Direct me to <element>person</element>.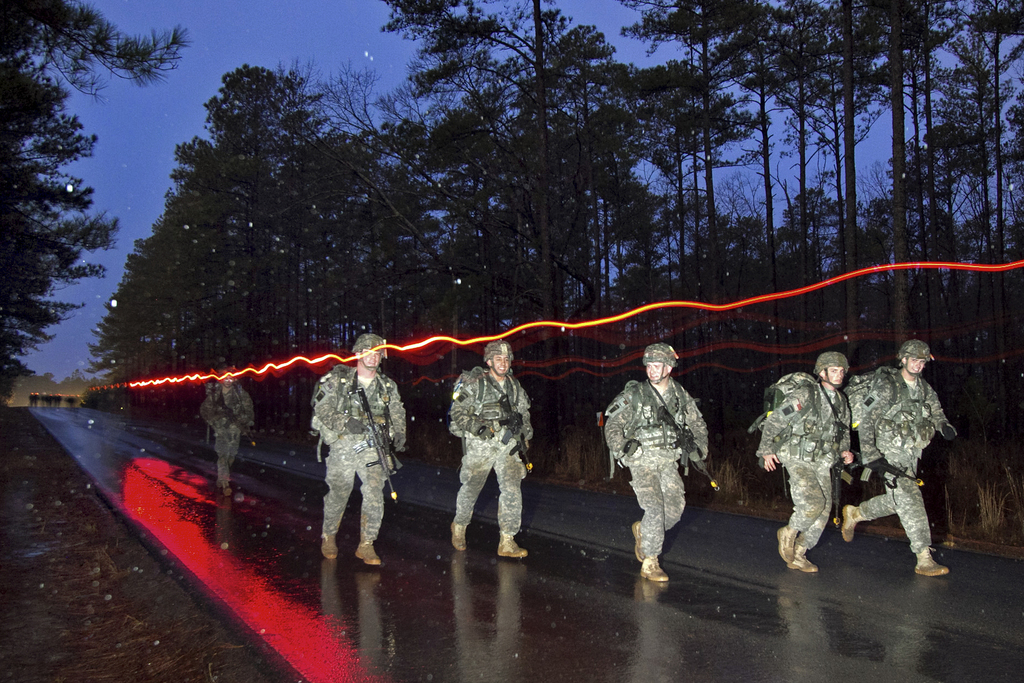
Direction: <bbox>745, 347, 855, 570</bbox>.
